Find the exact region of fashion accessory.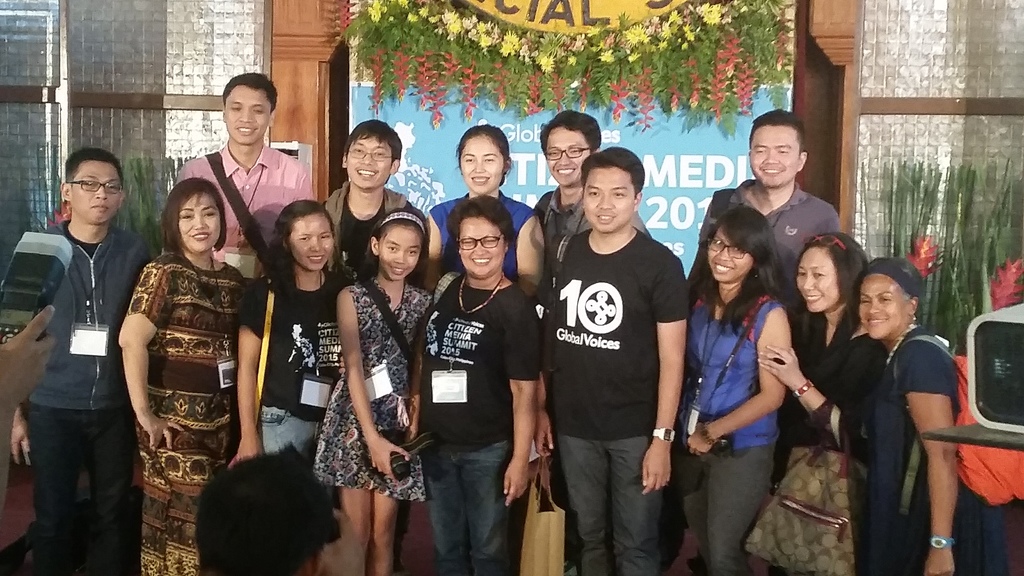
Exact region: {"x1": 648, "y1": 424, "x2": 676, "y2": 438}.
